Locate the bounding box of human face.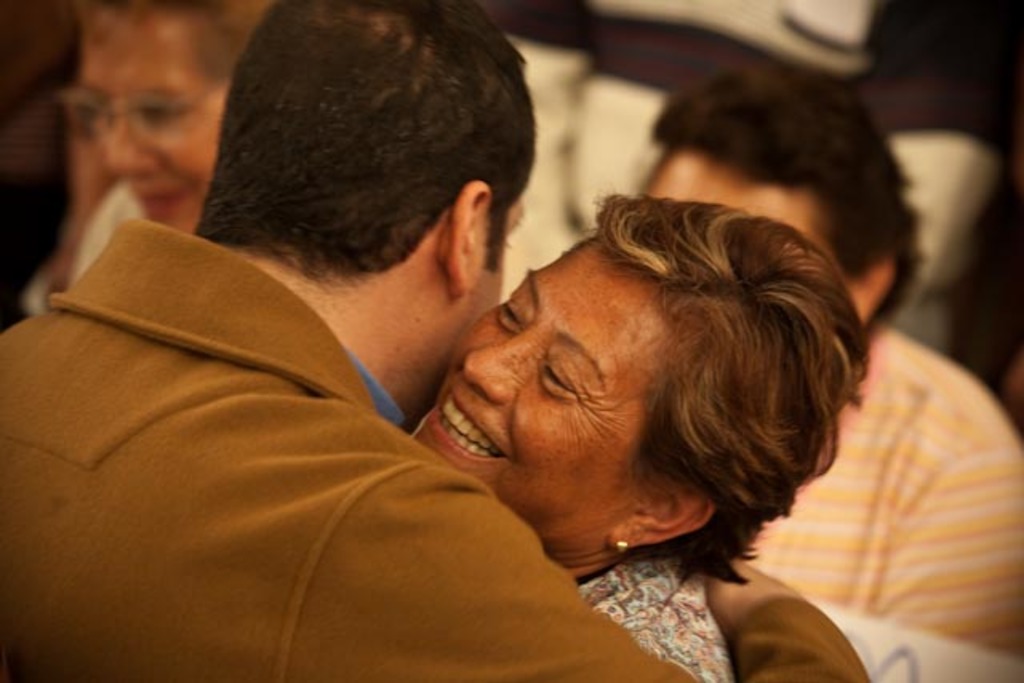
Bounding box: {"left": 467, "top": 184, "right": 525, "bottom": 320}.
